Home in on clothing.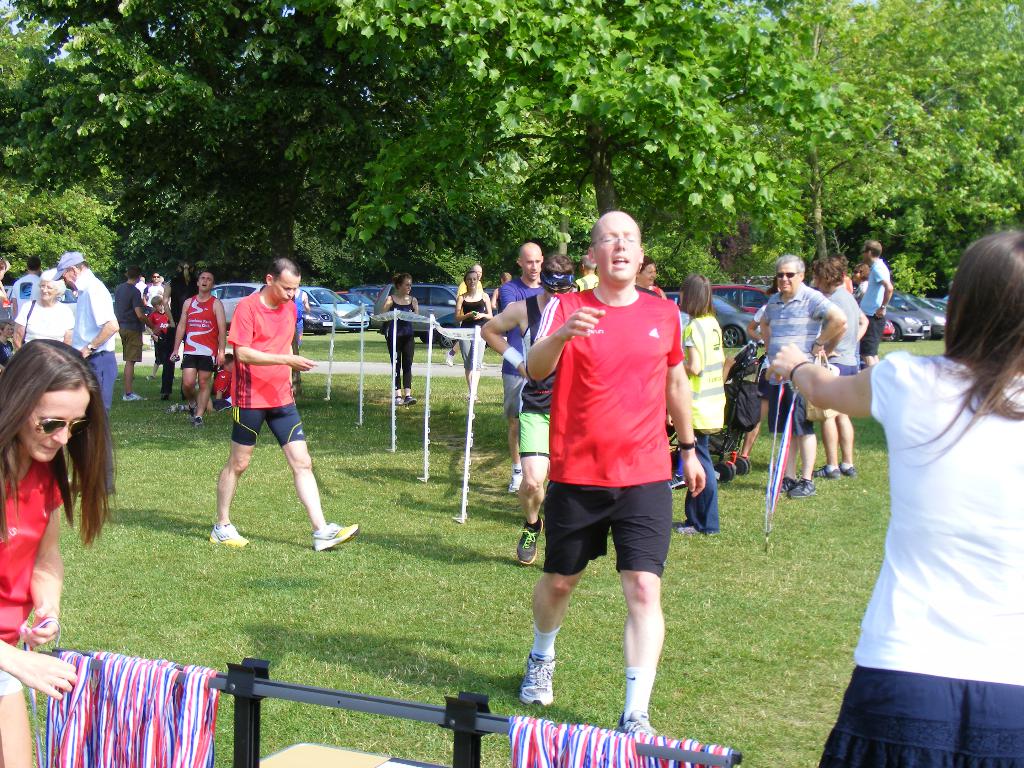
Homed in at (left=68, top=261, right=128, bottom=500).
